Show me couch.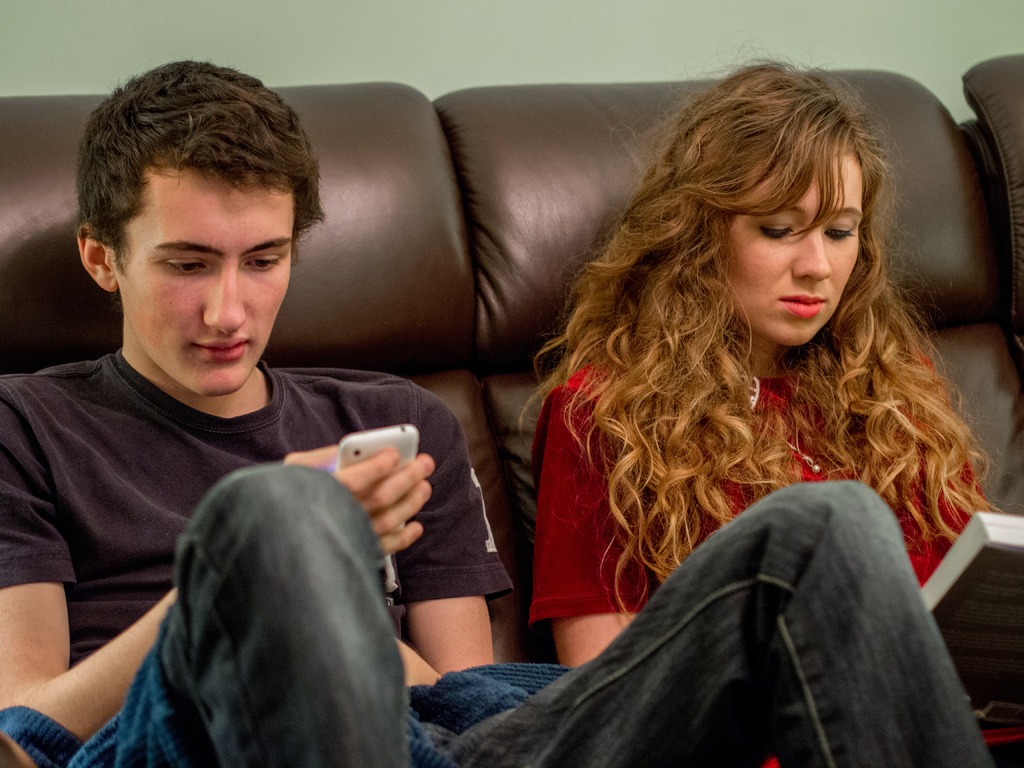
couch is here: {"left": 46, "top": 101, "right": 1018, "bottom": 736}.
